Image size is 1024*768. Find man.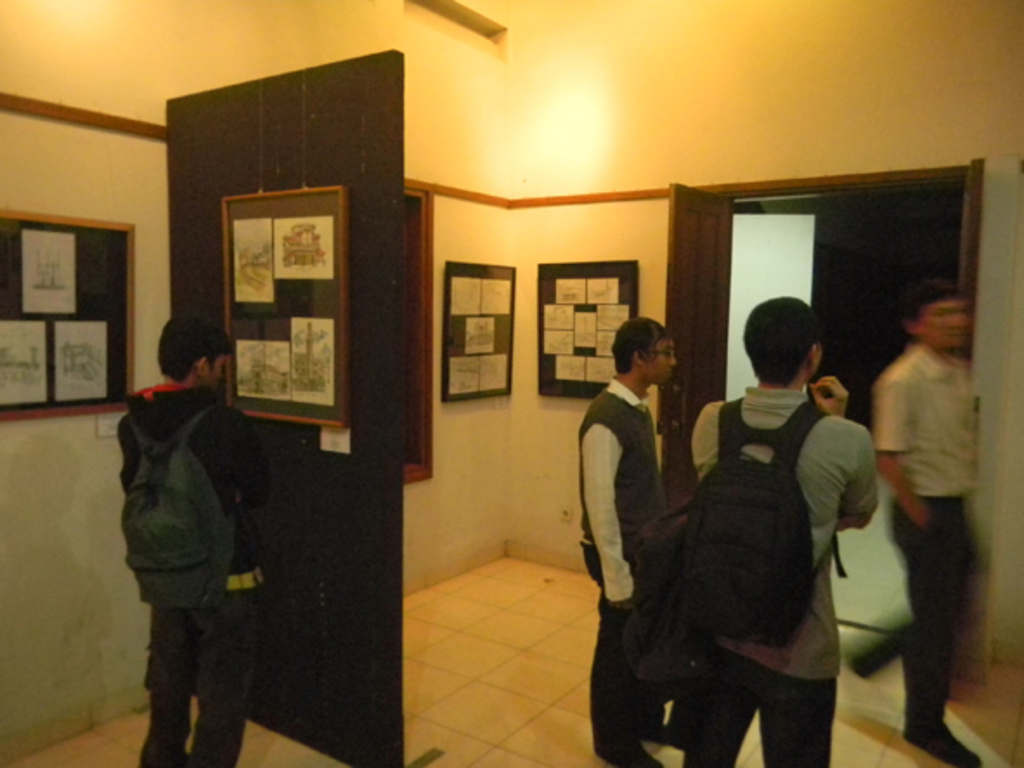
{"left": 684, "top": 296, "right": 872, "bottom": 766}.
